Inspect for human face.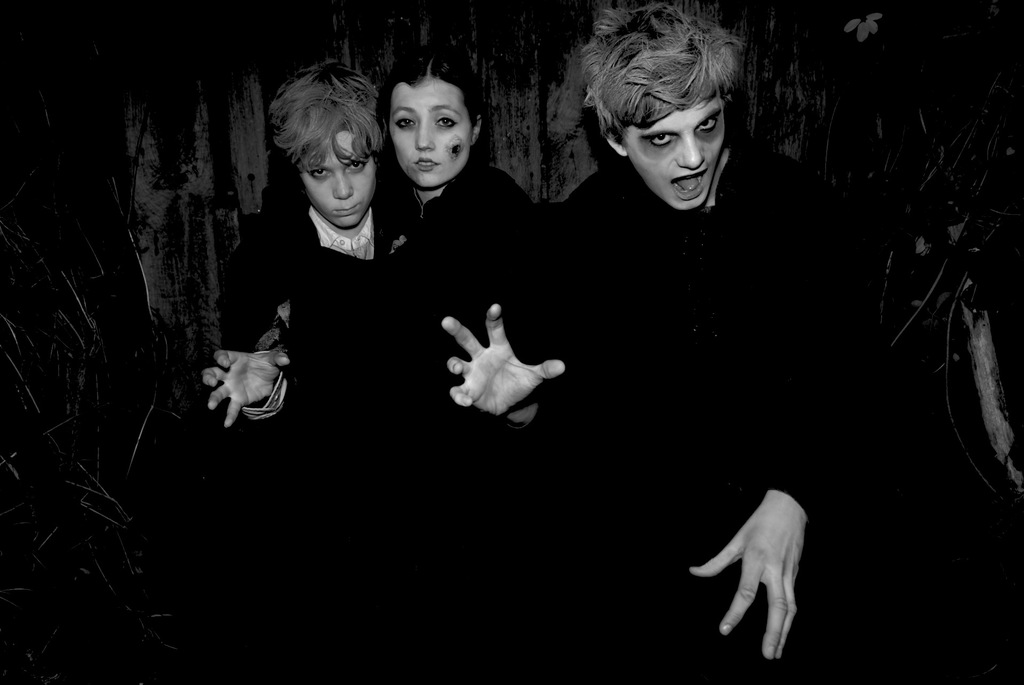
Inspection: 305,127,376,229.
